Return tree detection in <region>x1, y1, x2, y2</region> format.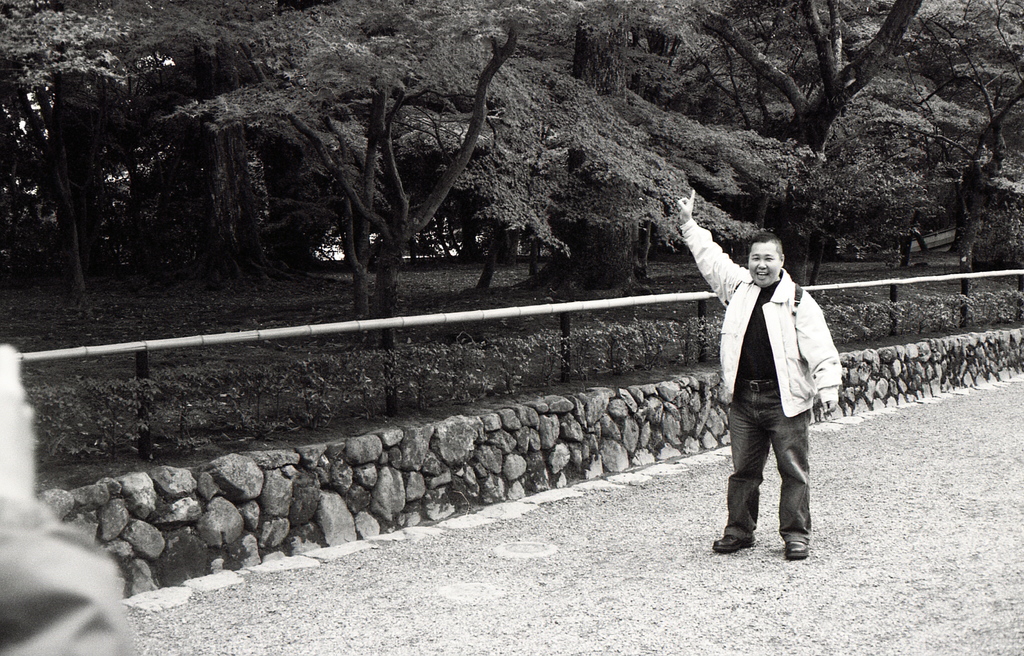
<region>227, 24, 542, 312</region>.
